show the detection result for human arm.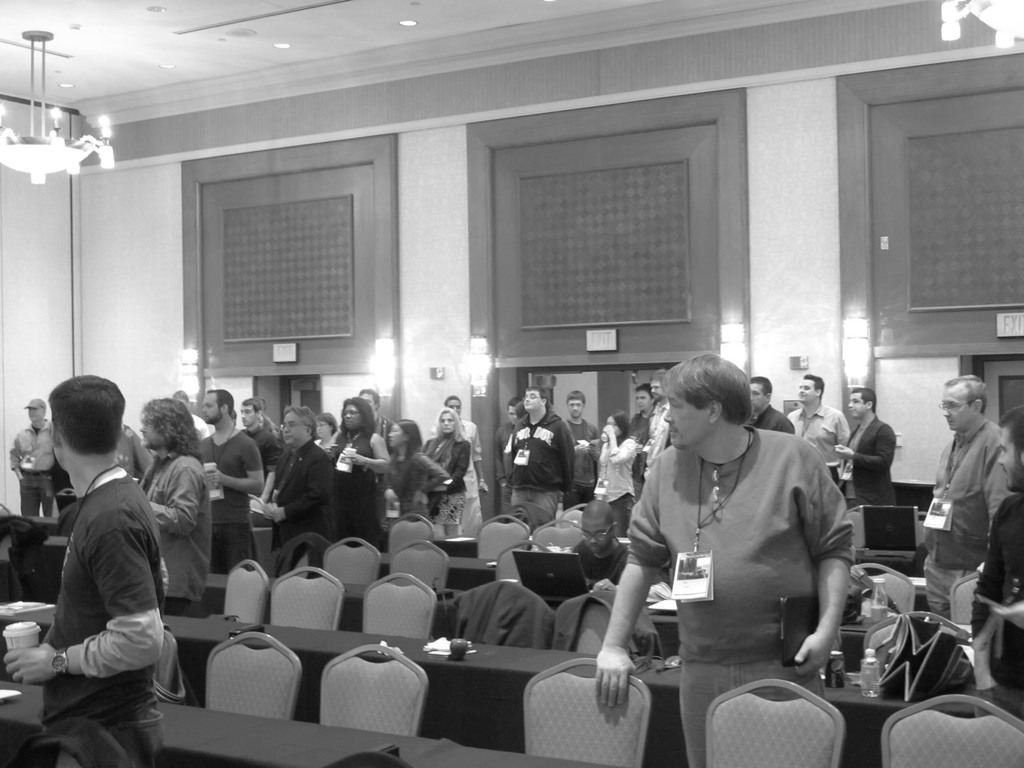
<box>258,454,339,524</box>.
